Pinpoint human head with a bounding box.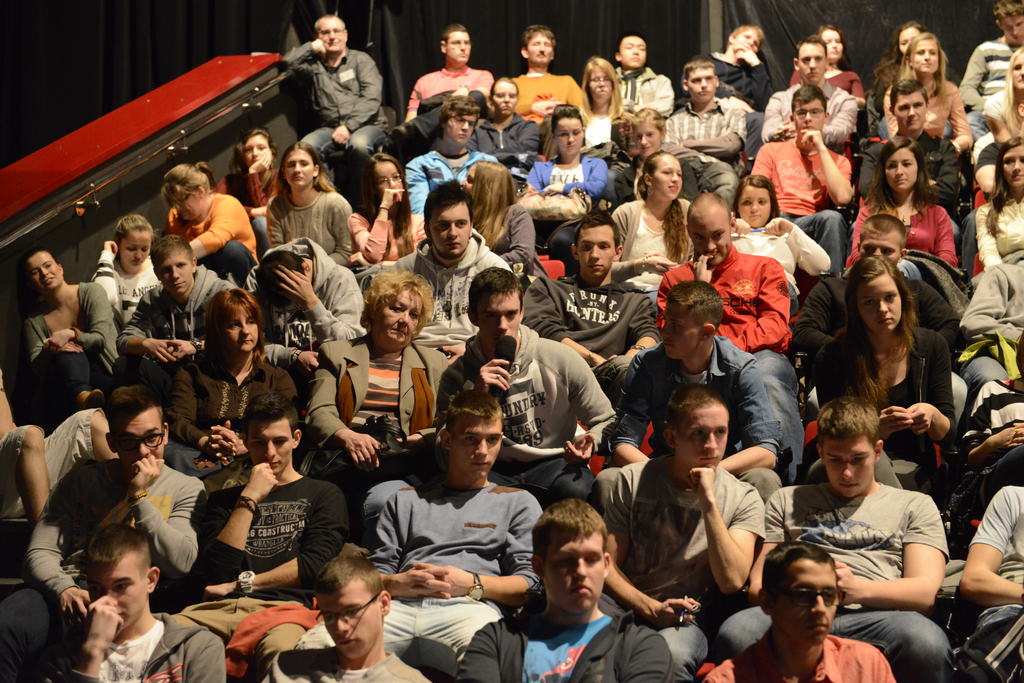
x1=618 y1=34 x2=646 y2=68.
